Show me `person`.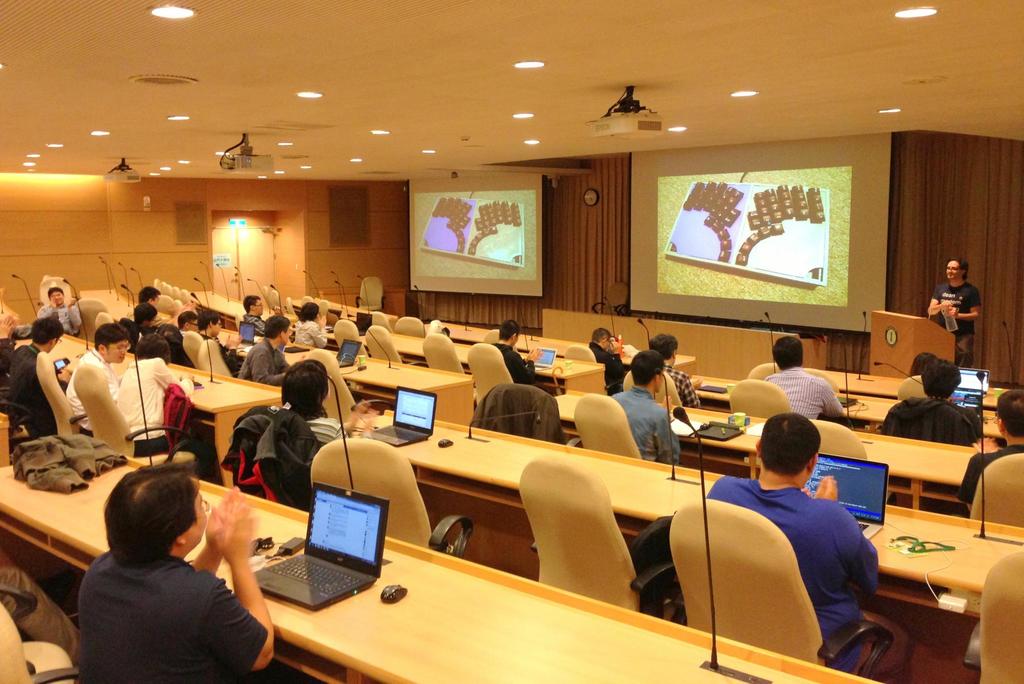
`person` is here: <bbox>703, 412, 885, 672</bbox>.
